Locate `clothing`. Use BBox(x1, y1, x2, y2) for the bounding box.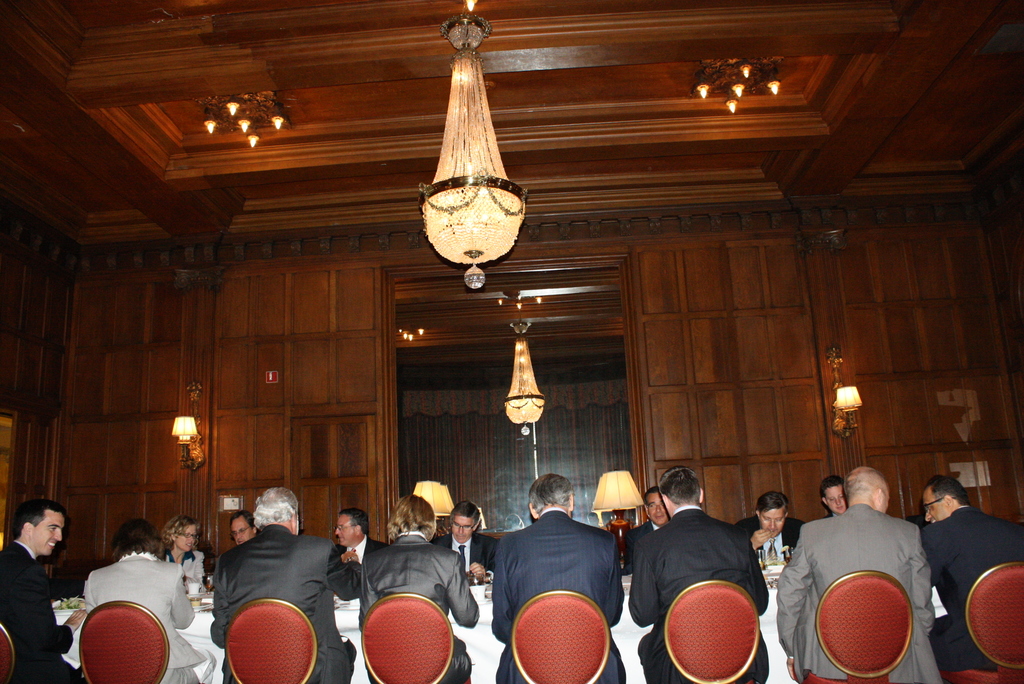
BBox(364, 527, 483, 683).
